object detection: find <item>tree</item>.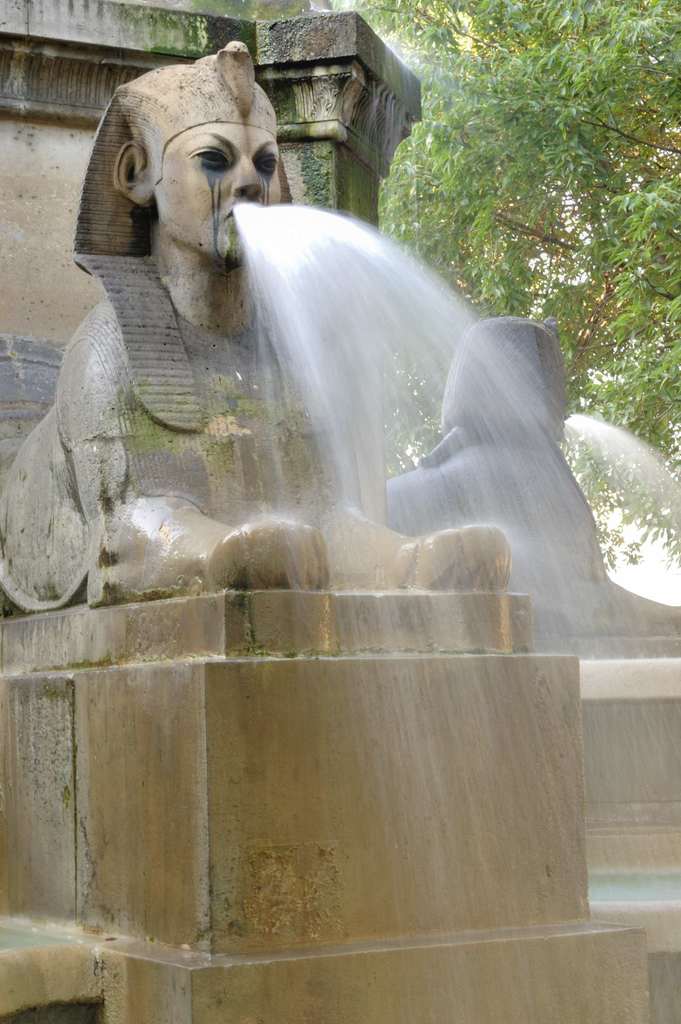
267, 0, 680, 575.
